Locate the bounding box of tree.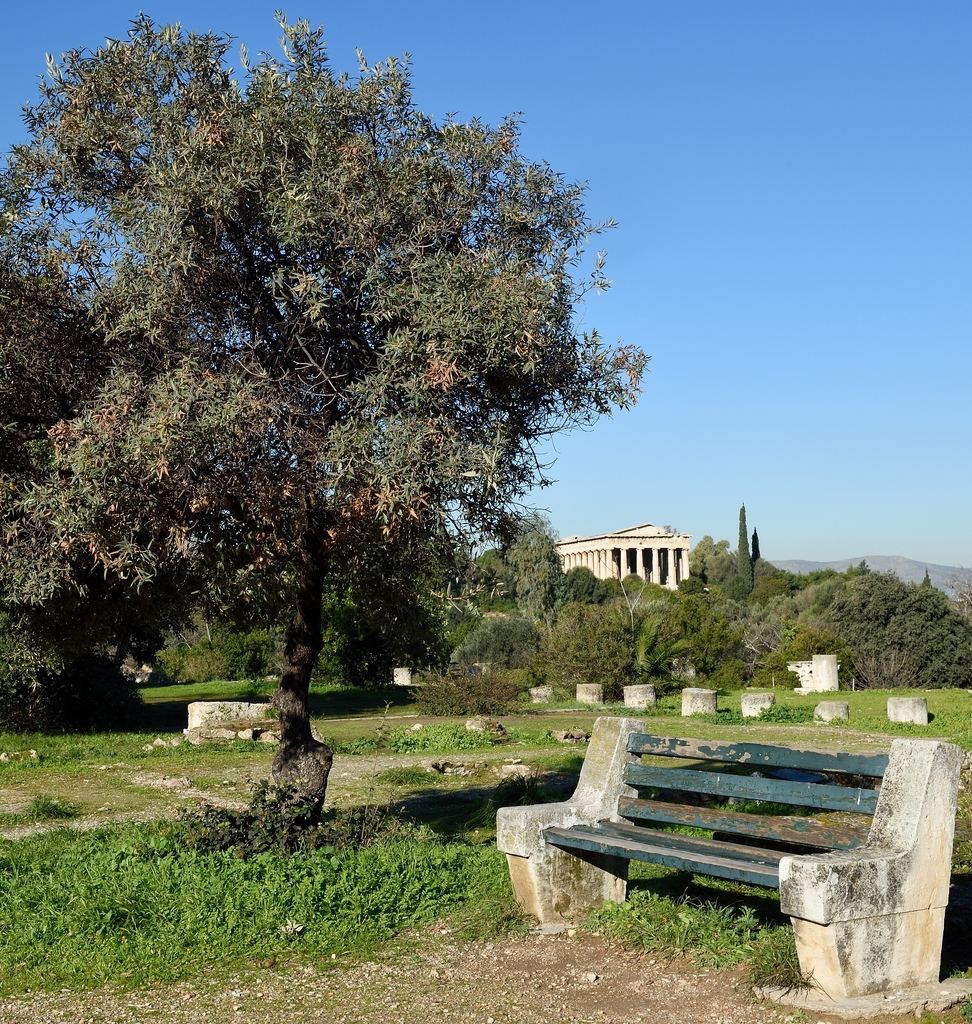
Bounding box: box=[522, 516, 568, 628].
